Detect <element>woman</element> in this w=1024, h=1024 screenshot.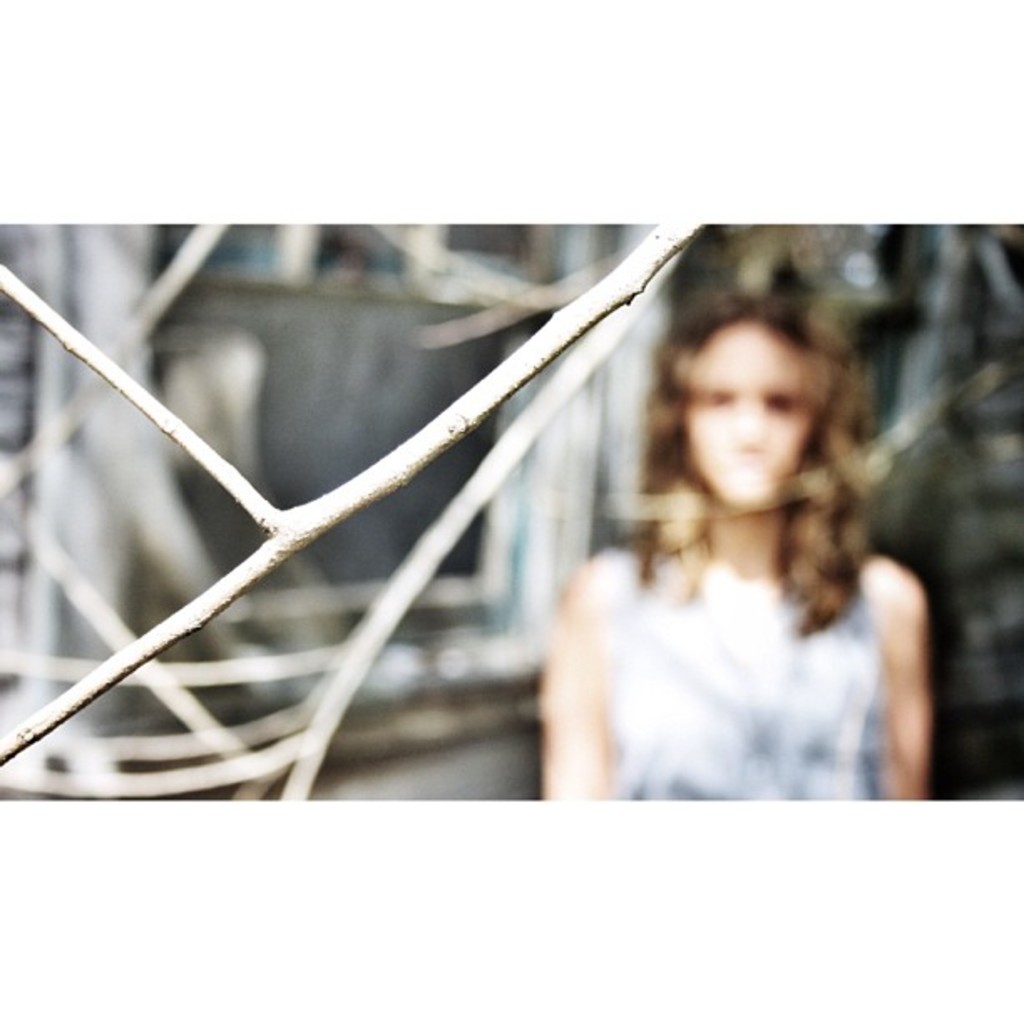
Detection: left=487, top=253, right=950, bottom=808.
